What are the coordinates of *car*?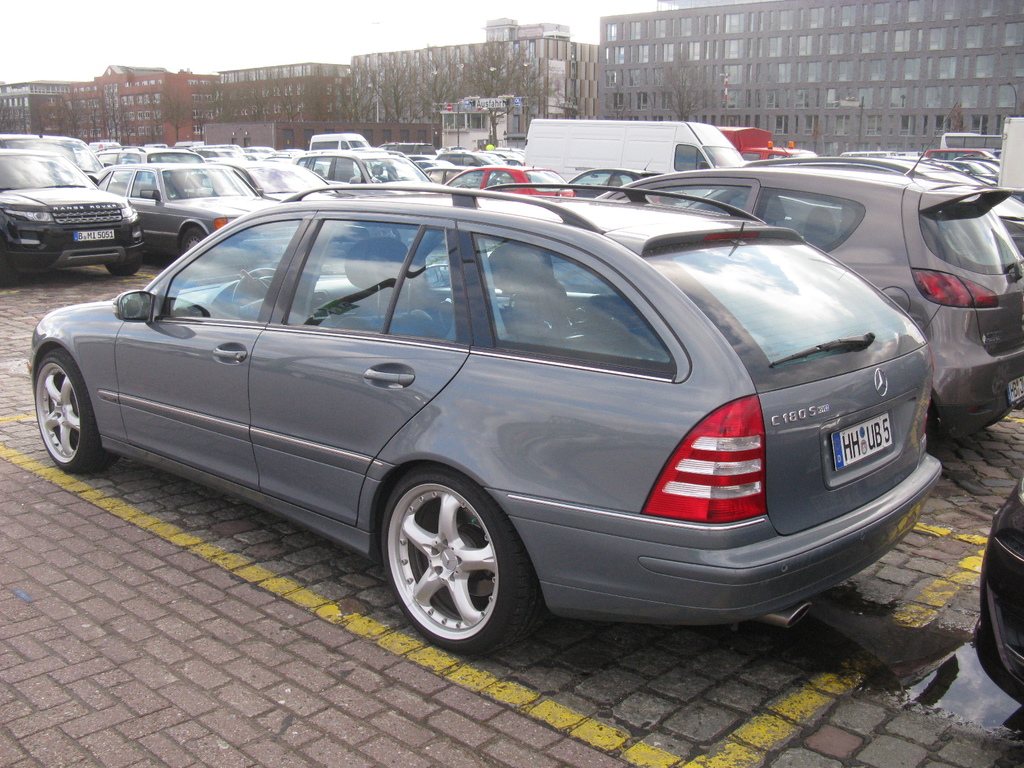
left=968, top=468, right=1023, bottom=706.
